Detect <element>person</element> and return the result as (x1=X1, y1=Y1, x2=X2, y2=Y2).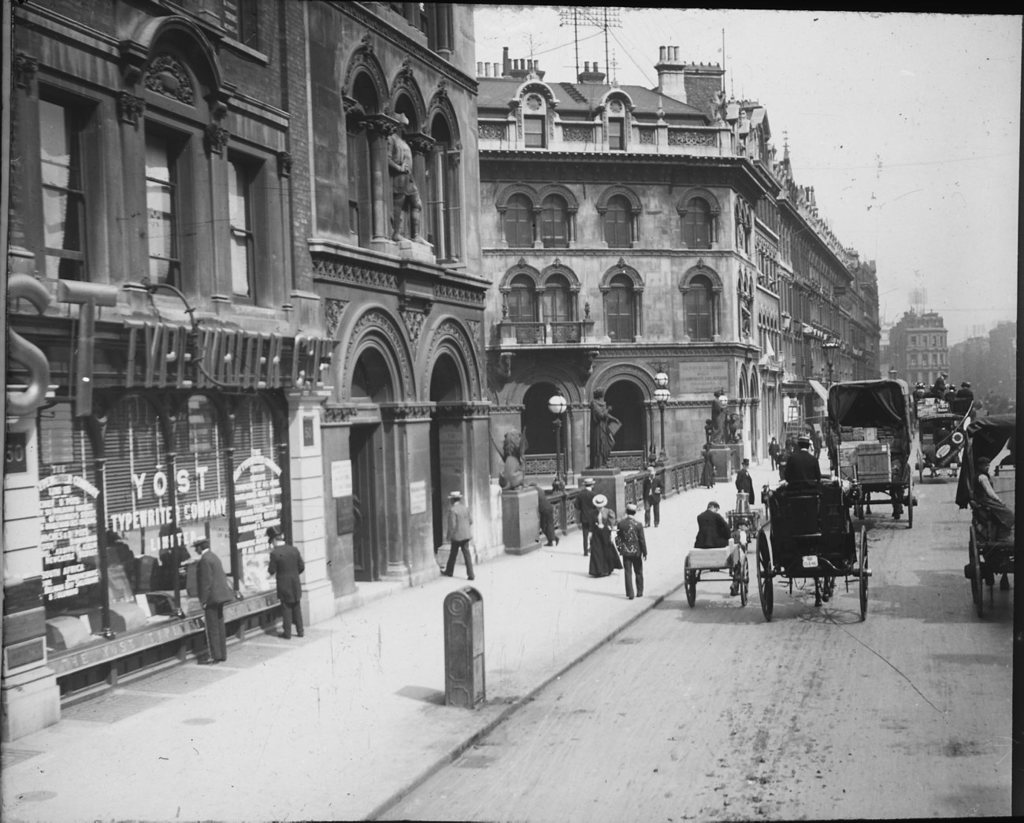
(x1=711, y1=390, x2=730, y2=446).
